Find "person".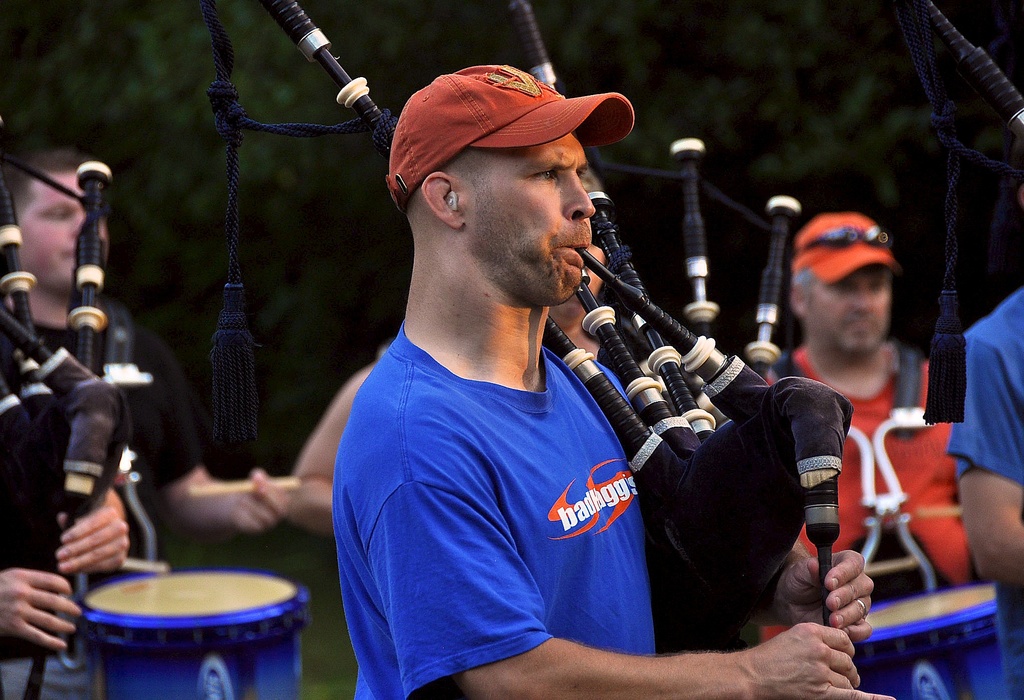
<box>776,211,968,601</box>.
